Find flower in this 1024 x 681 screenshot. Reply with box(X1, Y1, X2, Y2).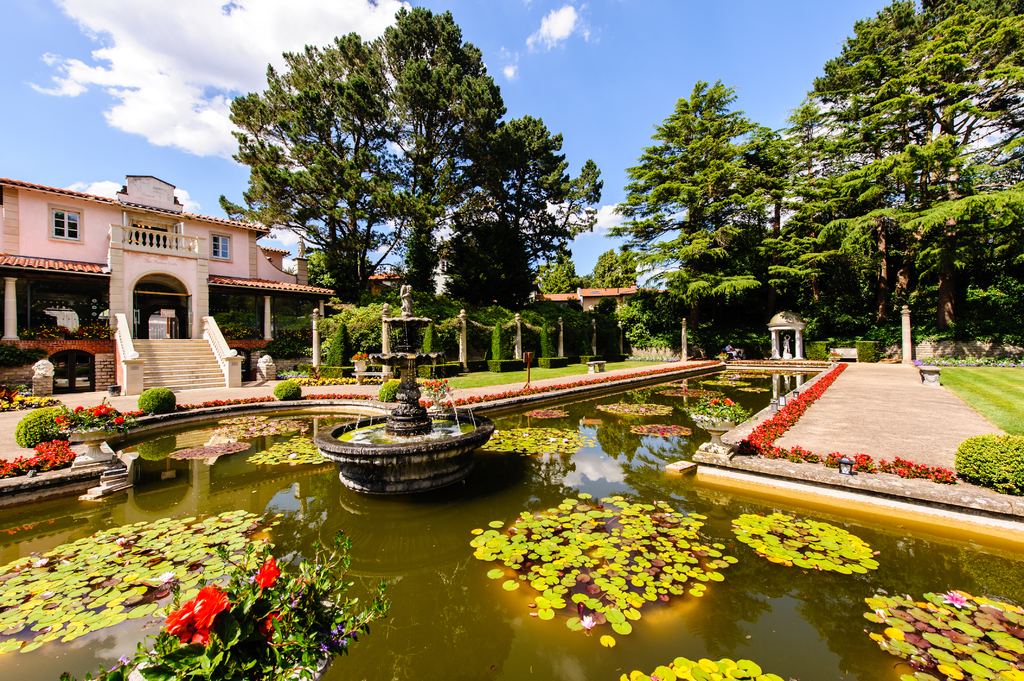
box(264, 608, 285, 637).
